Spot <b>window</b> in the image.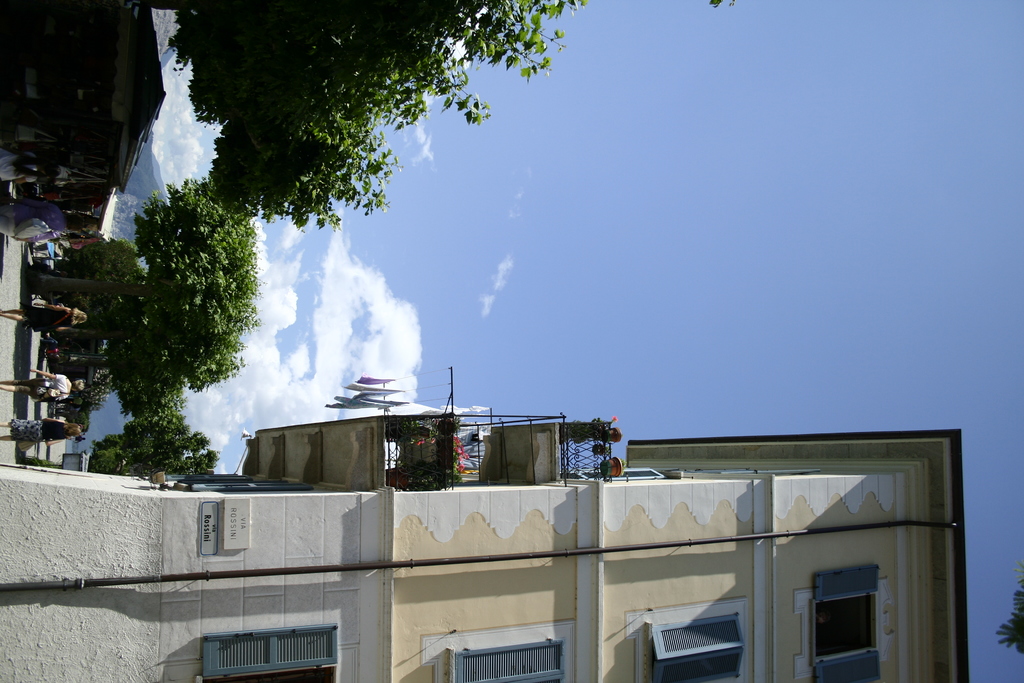
<b>window</b> found at select_region(199, 623, 341, 682).
